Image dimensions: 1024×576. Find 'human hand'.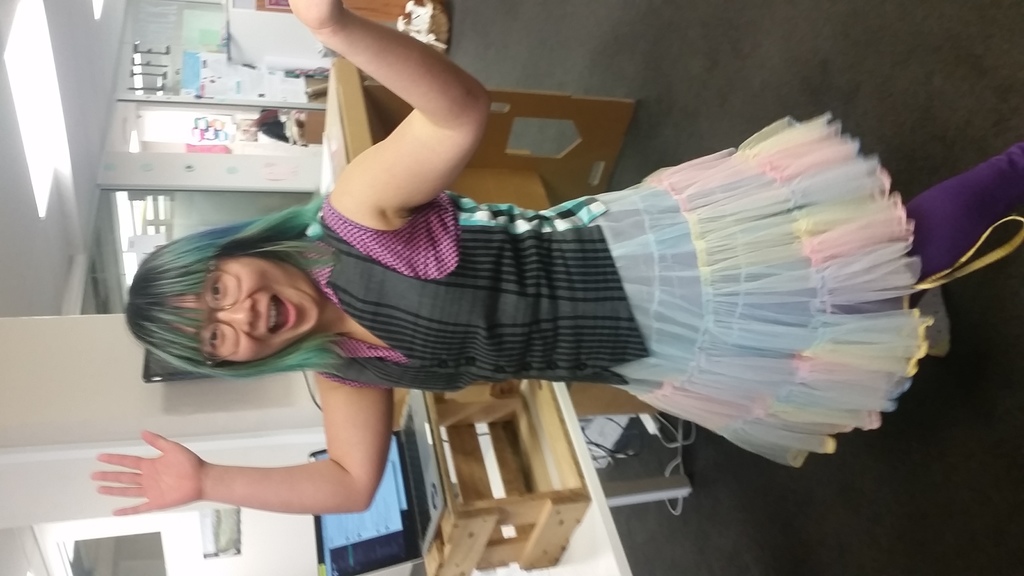
x1=111, y1=435, x2=210, y2=505.
